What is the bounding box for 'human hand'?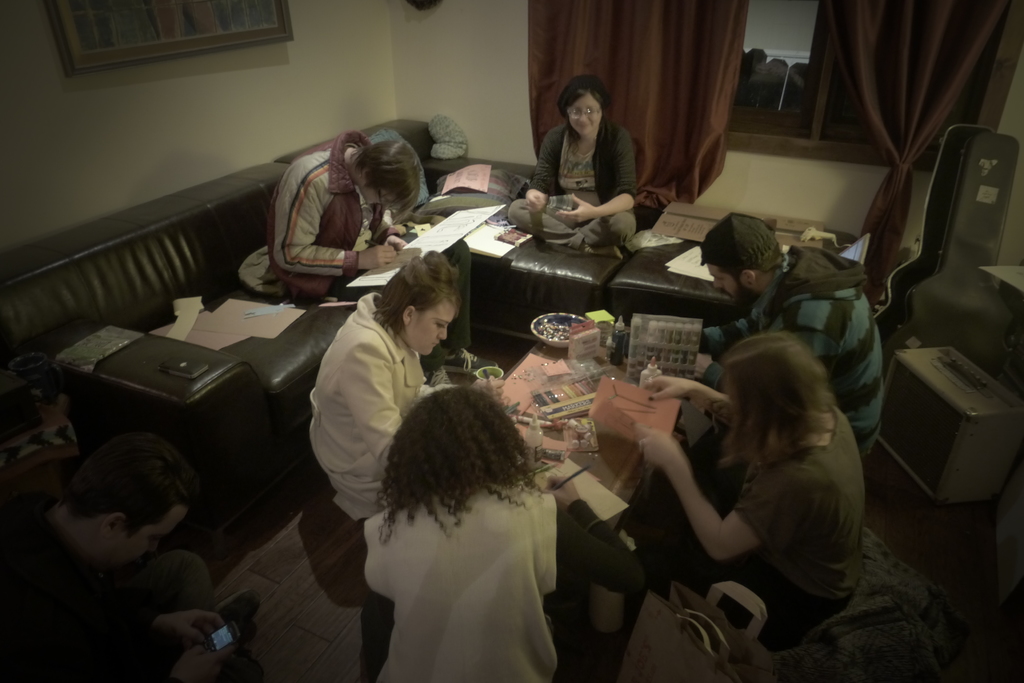
{"x1": 172, "y1": 645, "x2": 234, "y2": 682}.
